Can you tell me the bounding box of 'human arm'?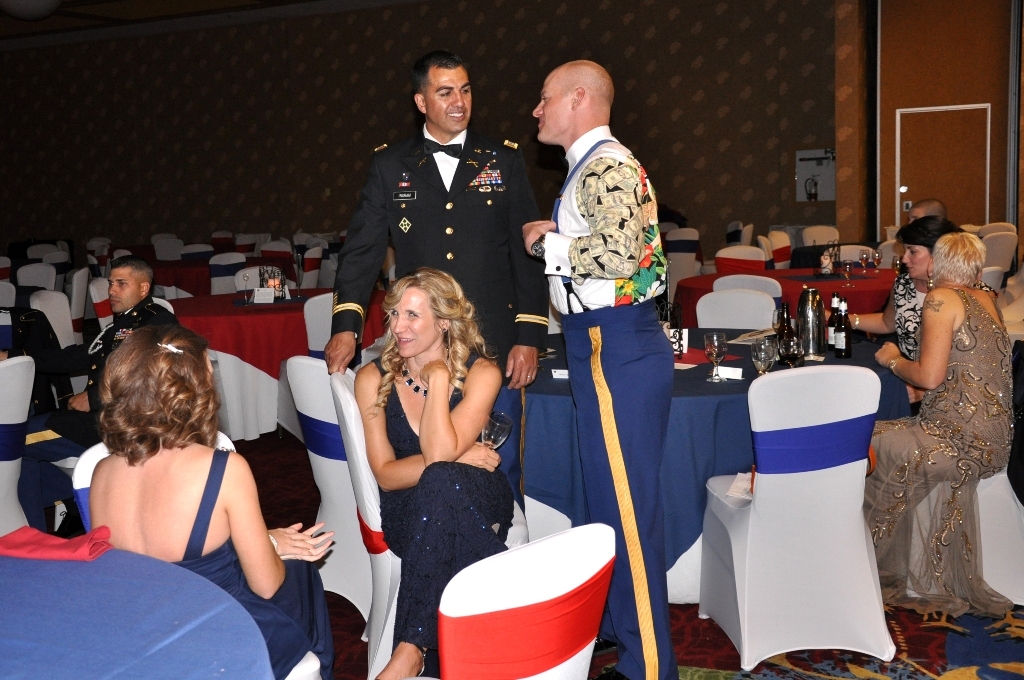
detection(223, 460, 334, 597).
